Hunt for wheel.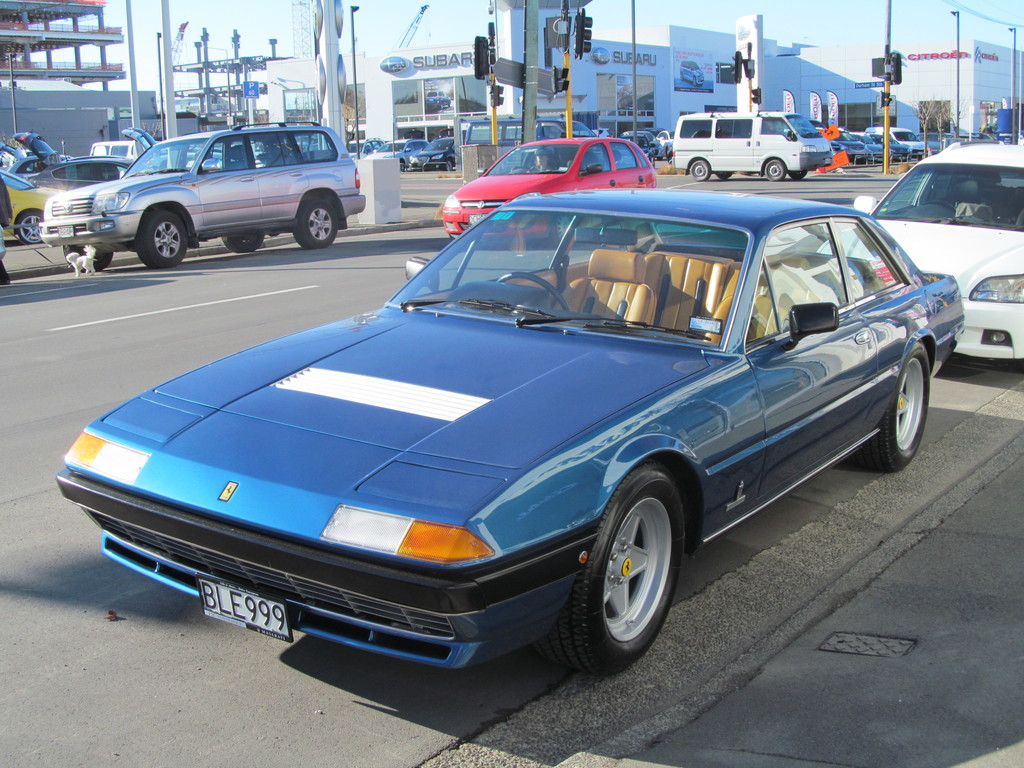
Hunted down at {"x1": 497, "y1": 271, "x2": 568, "y2": 309}.
